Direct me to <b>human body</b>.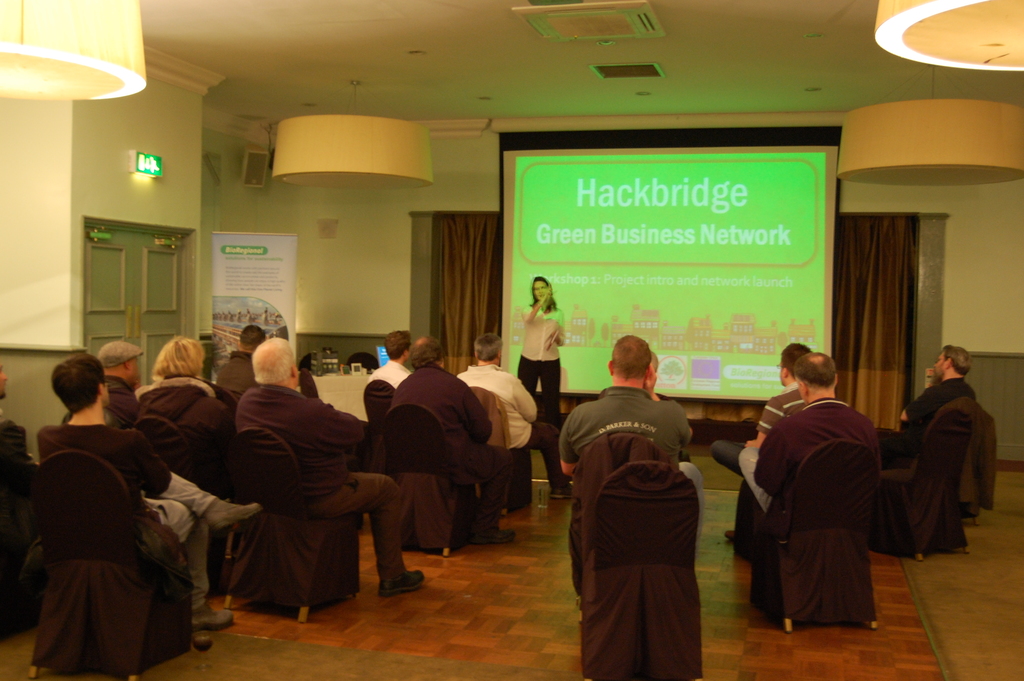
Direction: box=[217, 328, 259, 404].
